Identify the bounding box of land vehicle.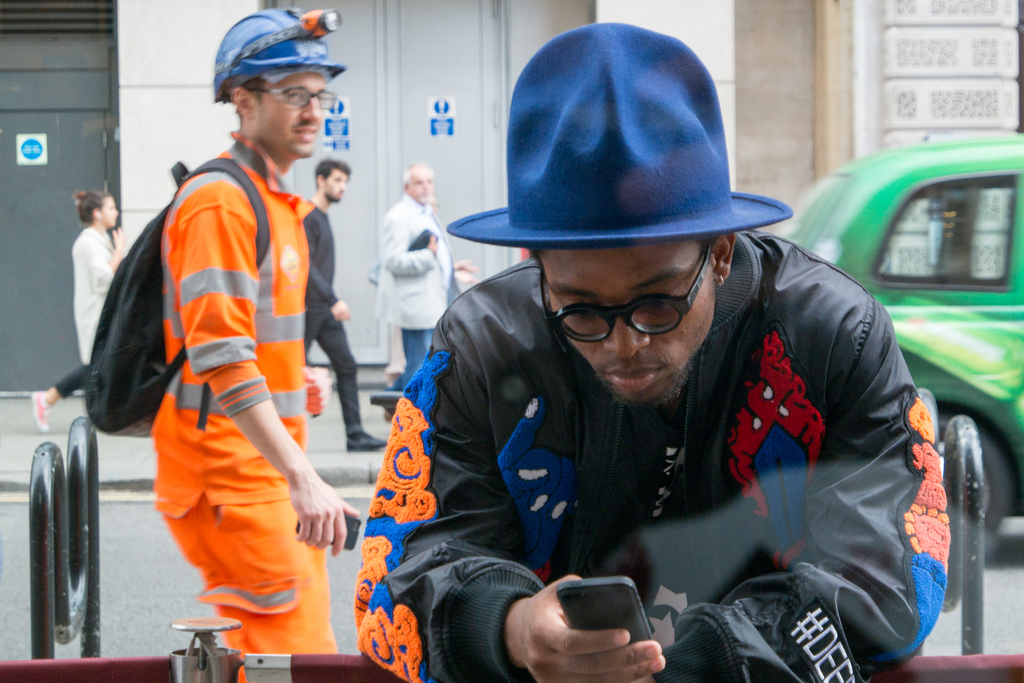
(801,126,1023,448).
